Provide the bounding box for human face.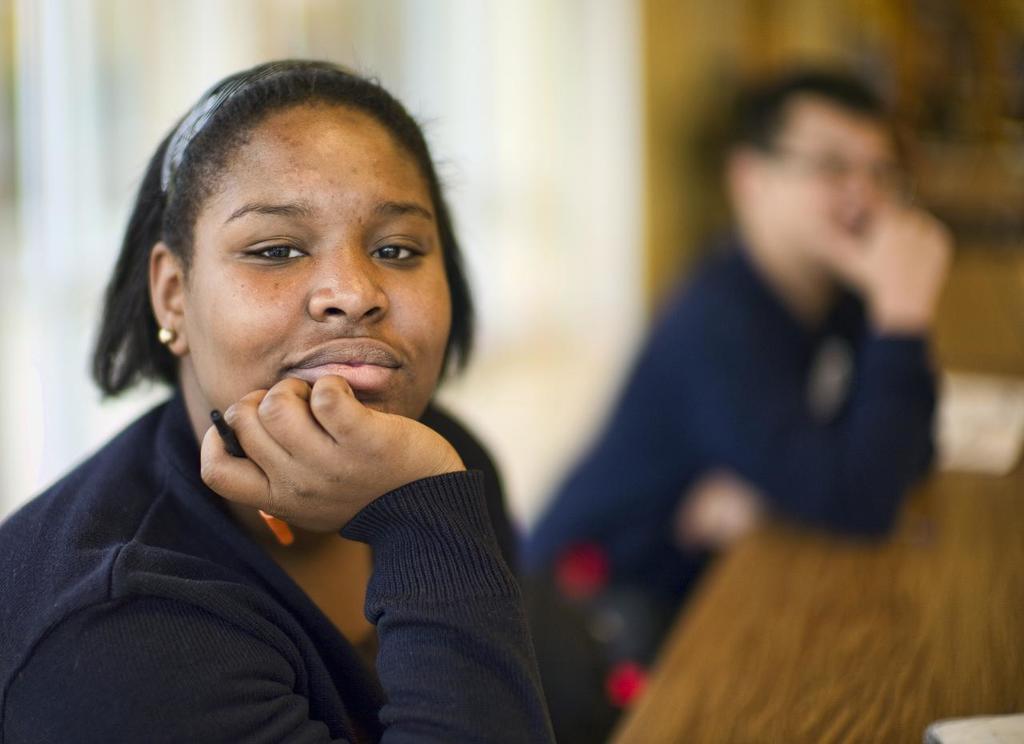
<bbox>766, 110, 898, 269</bbox>.
